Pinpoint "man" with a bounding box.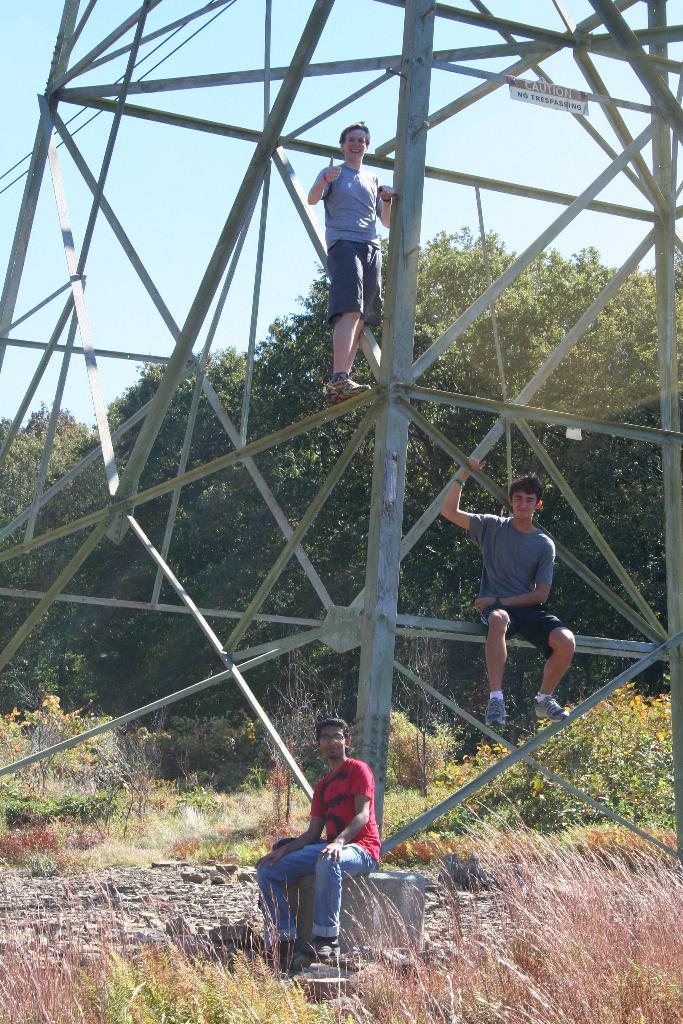
<bbox>254, 716, 378, 975</bbox>.
